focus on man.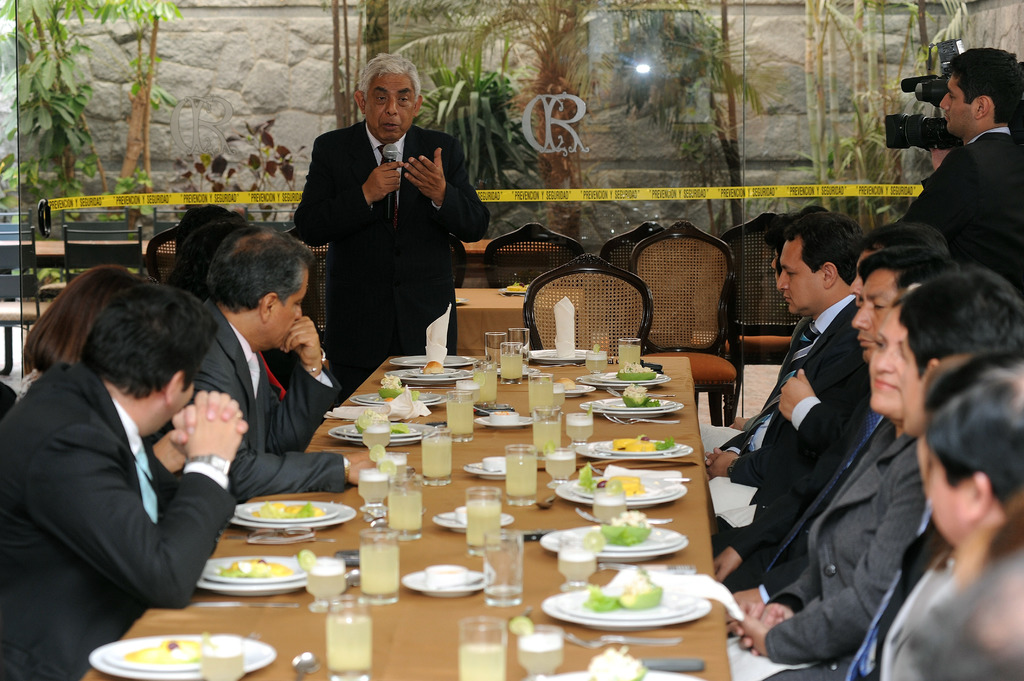
Focused at x1=7 y1=248 x2=256 y2=655.
